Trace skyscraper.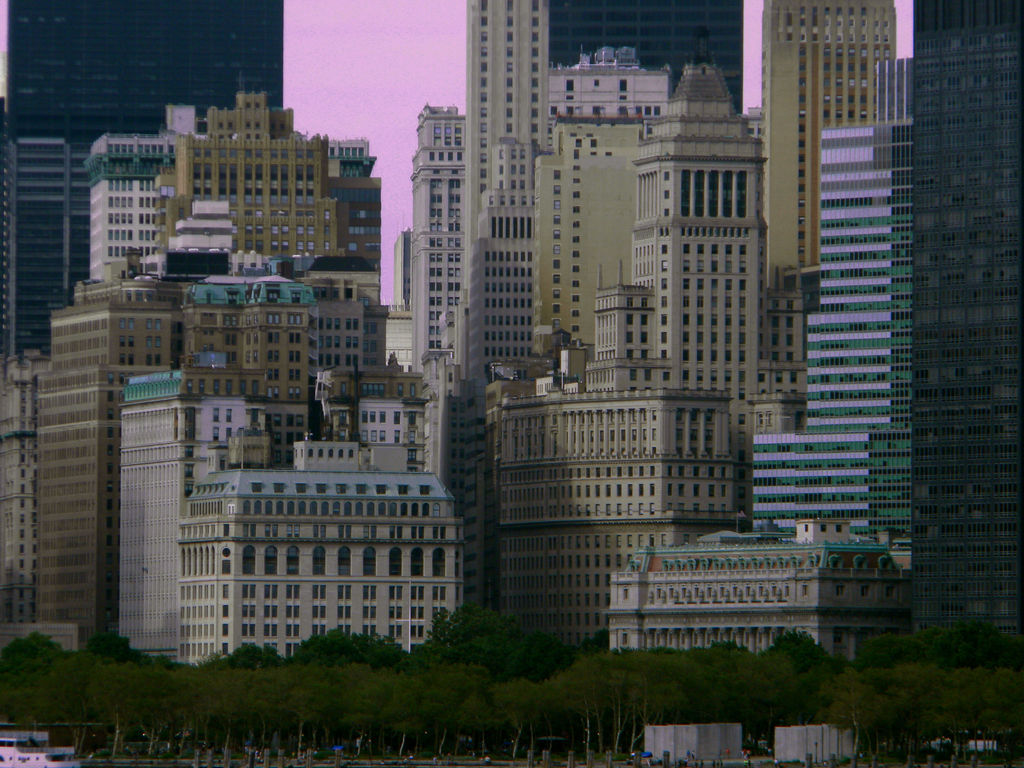
Traced to detection(465, 0, 743, 239).
